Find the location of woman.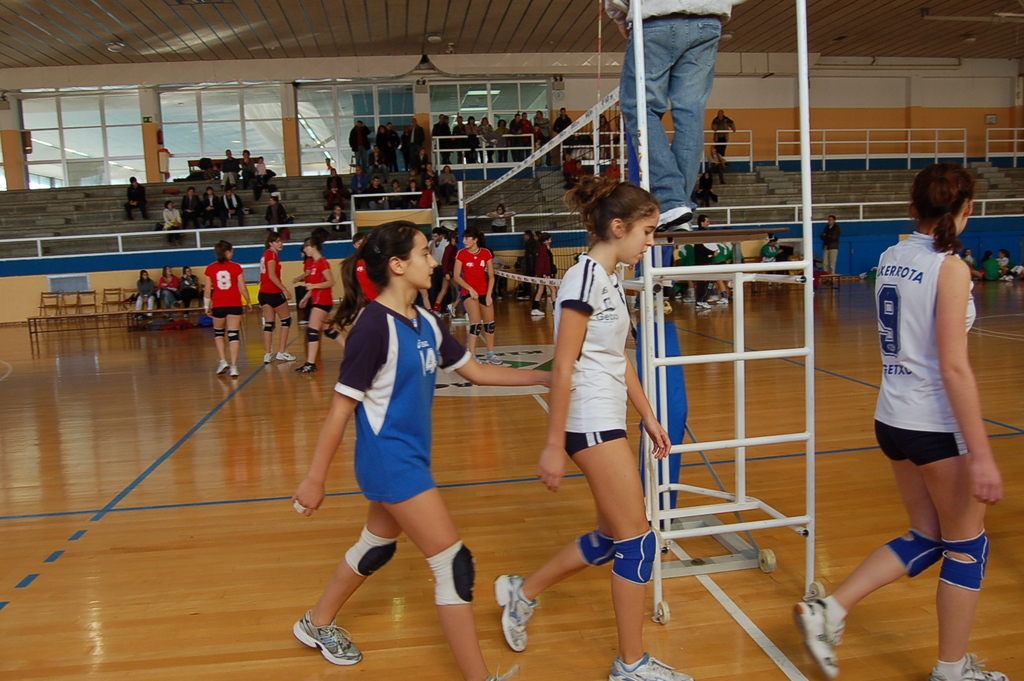
Location: Rect(706, 144, 726, 176).
